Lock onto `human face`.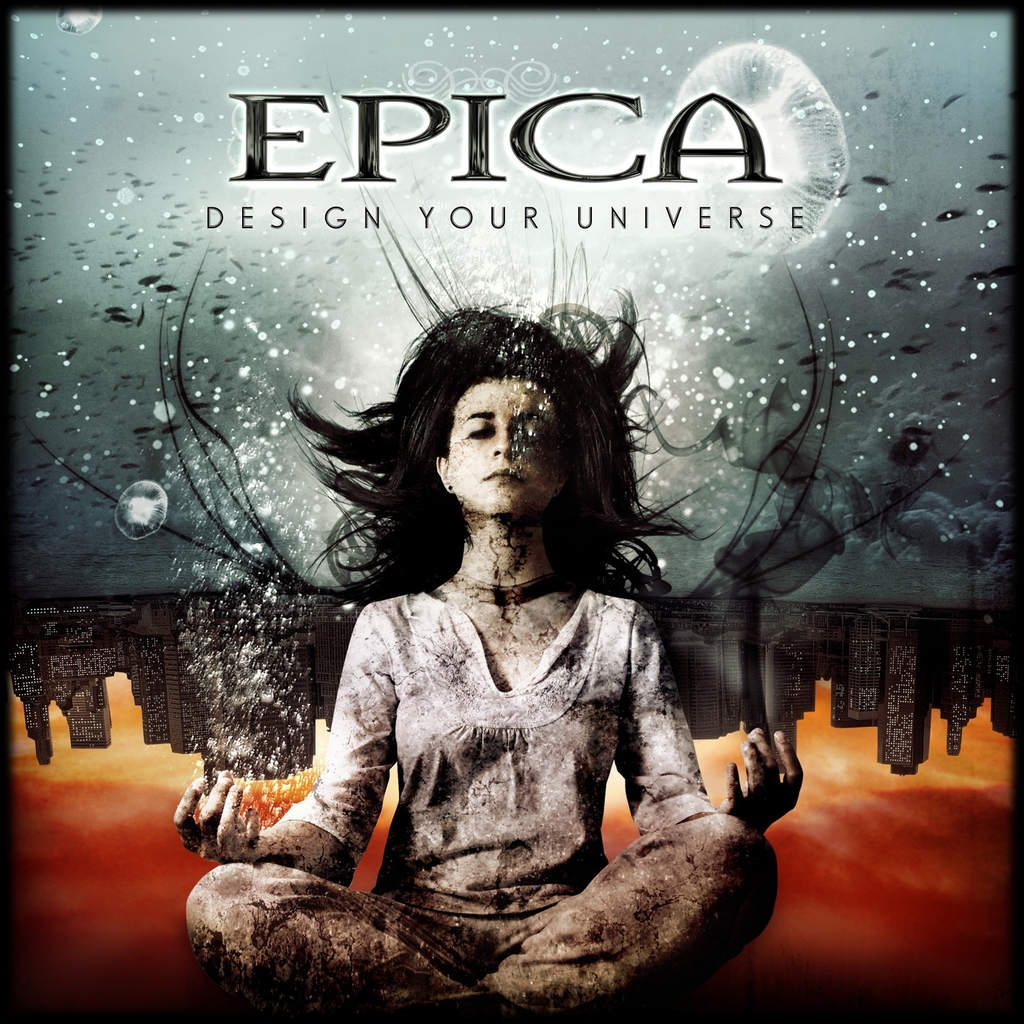
Locked: bbox=(449, 370, 556, 515).
